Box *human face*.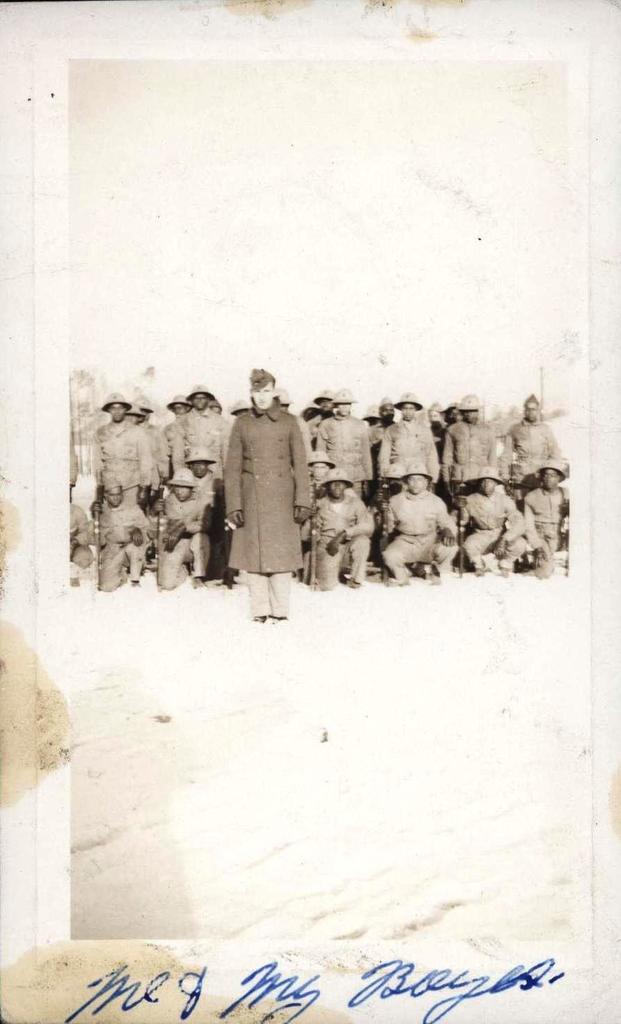
400, 402, 414, 422.
